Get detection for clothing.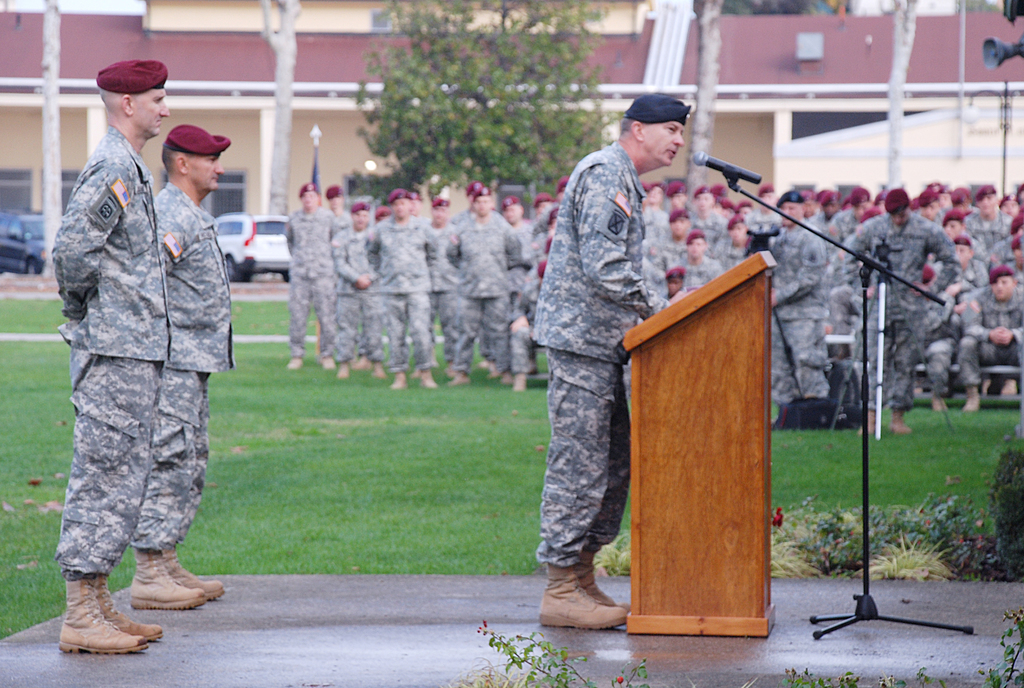
Detection: box=[502, 215, 553, 333].
